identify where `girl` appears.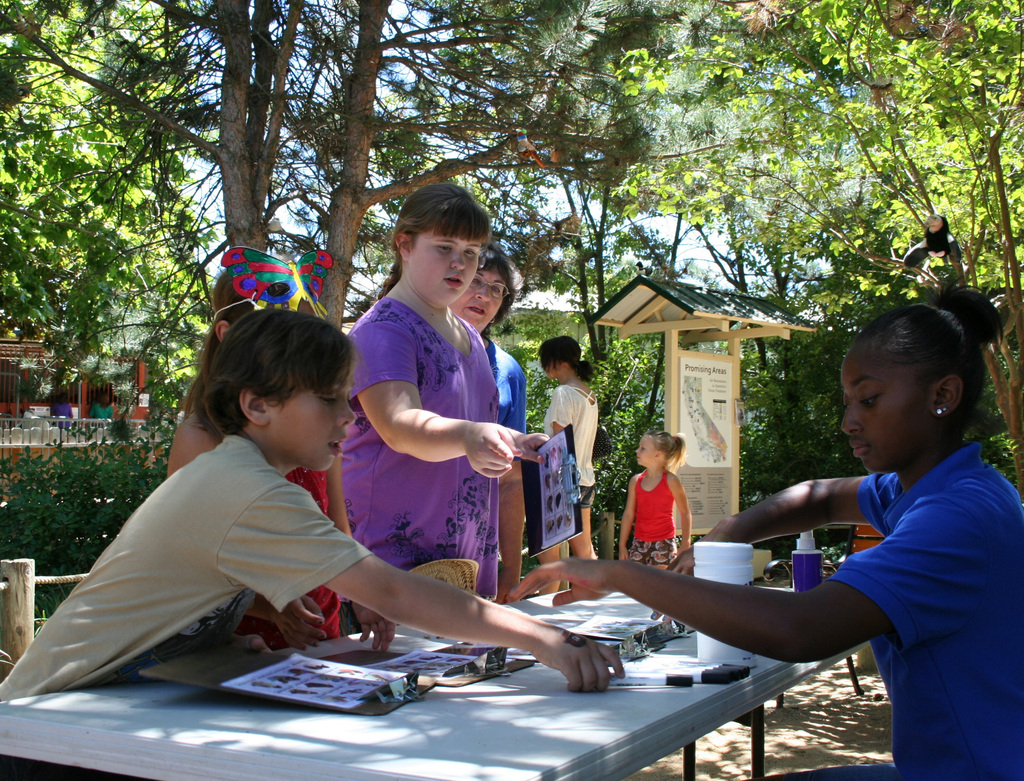
Appears at l=164, t=273, r=354, b=648.
